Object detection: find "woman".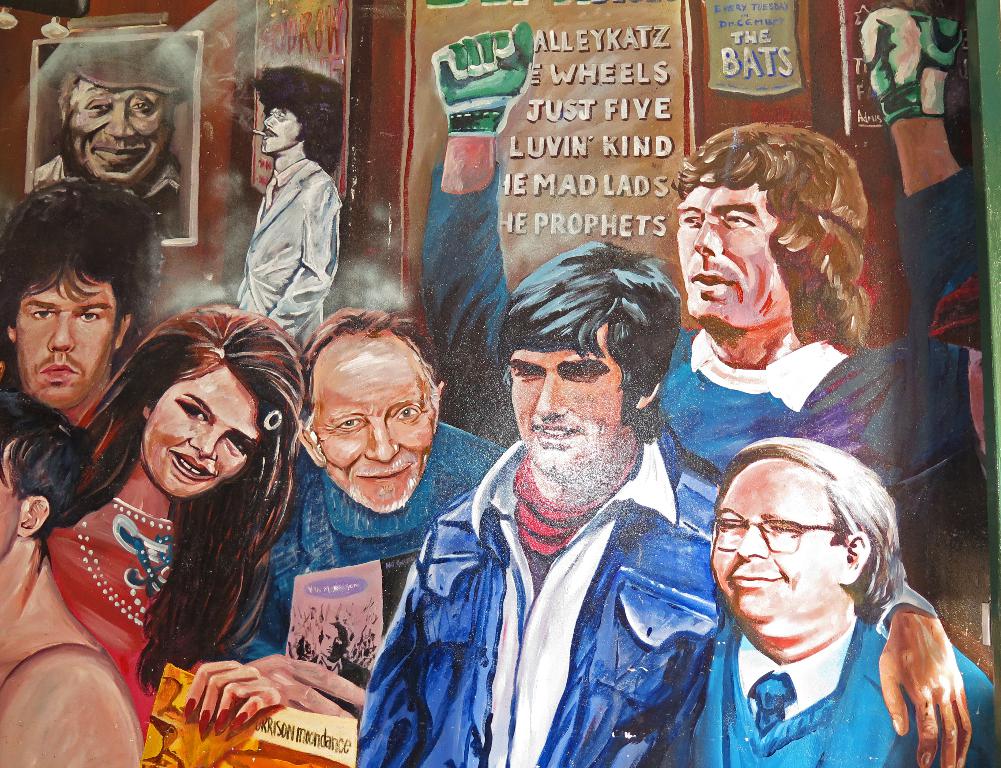
<bbox>28, 294, 310, 767</bbox>.
